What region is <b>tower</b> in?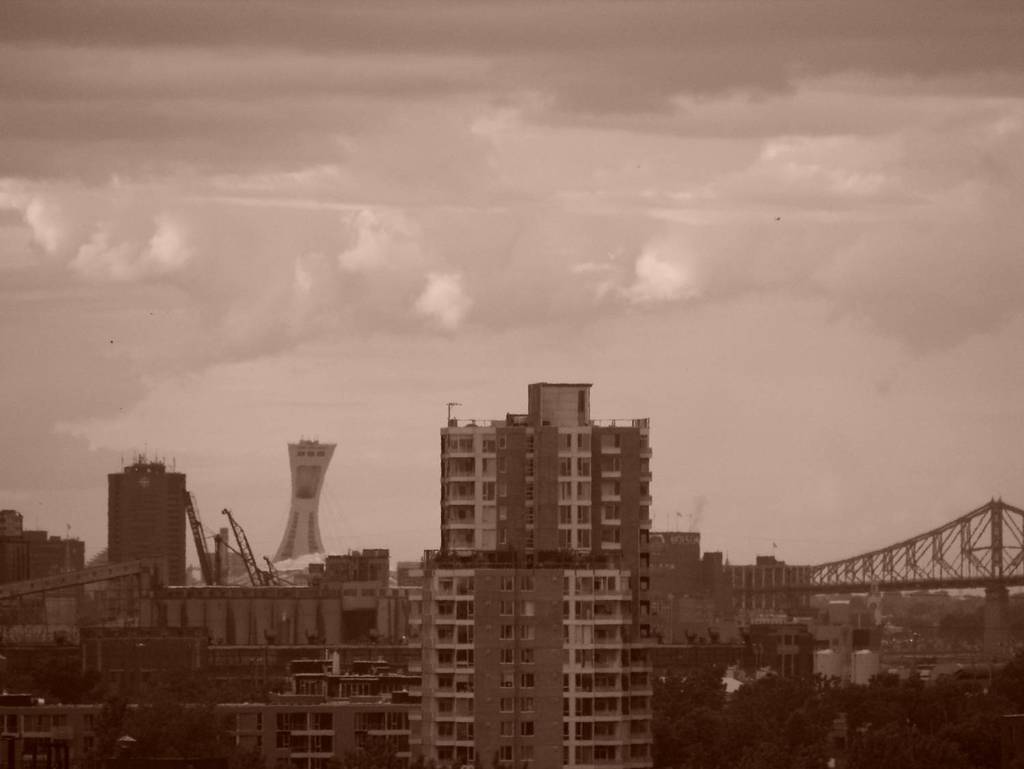
397 363 659 768.
